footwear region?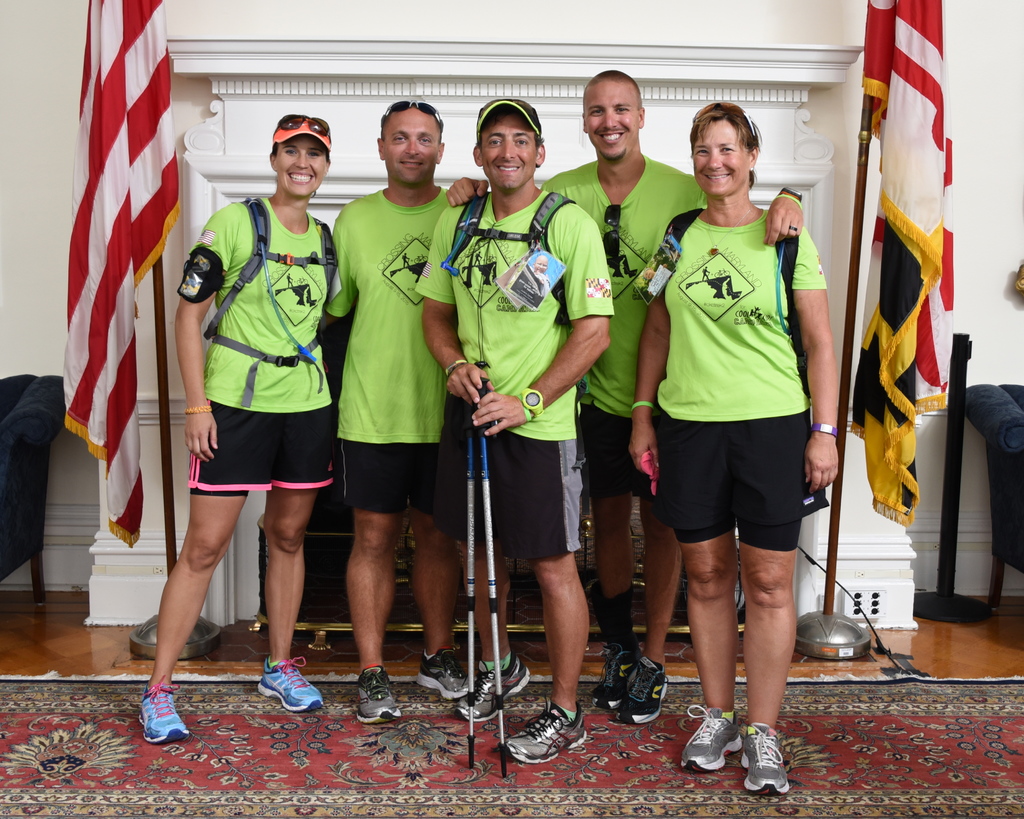
671, 698, 744, 774
